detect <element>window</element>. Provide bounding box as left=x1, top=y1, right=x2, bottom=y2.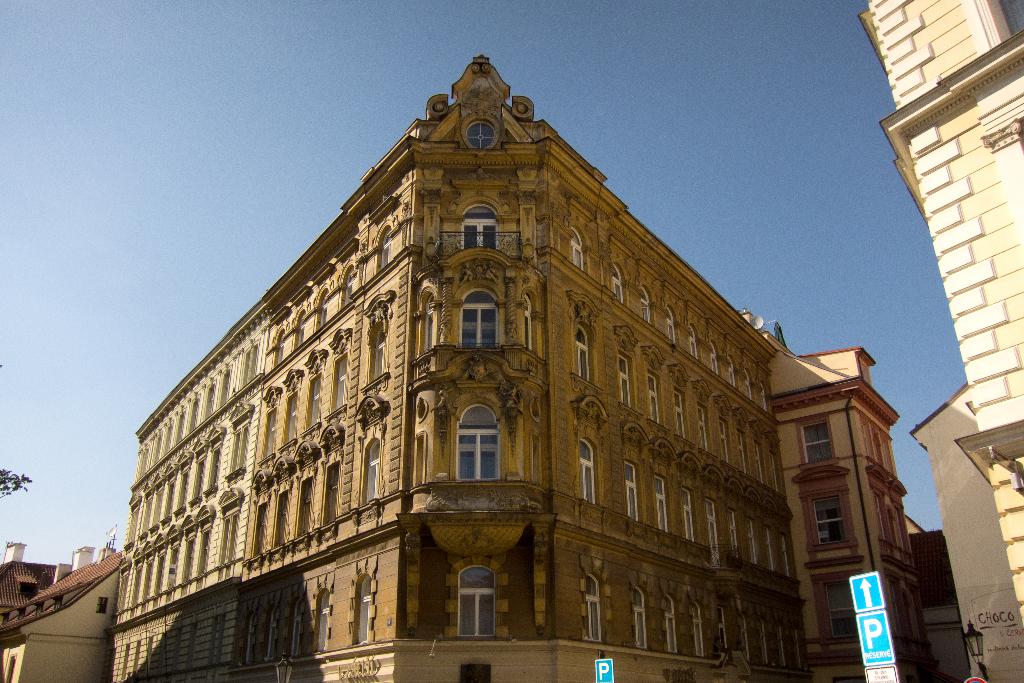
left=456, top=290, right=499, bottom=349.
